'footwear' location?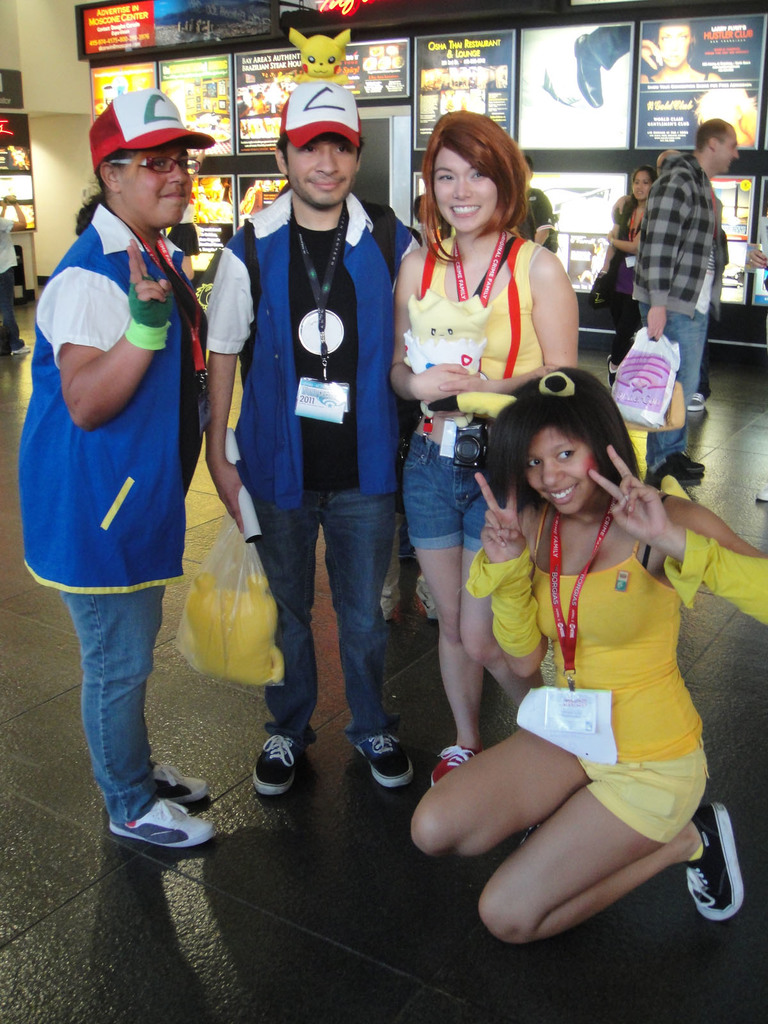
crop(415, 570, 435, 619)
